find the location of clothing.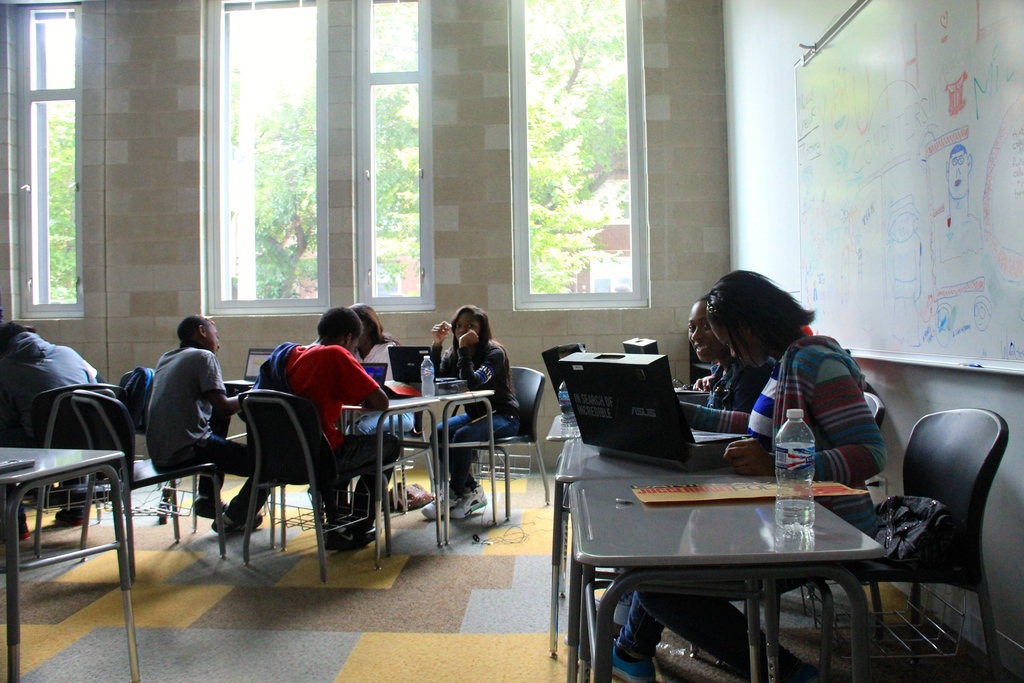
Location: rect(429, 337, 526, 495).
